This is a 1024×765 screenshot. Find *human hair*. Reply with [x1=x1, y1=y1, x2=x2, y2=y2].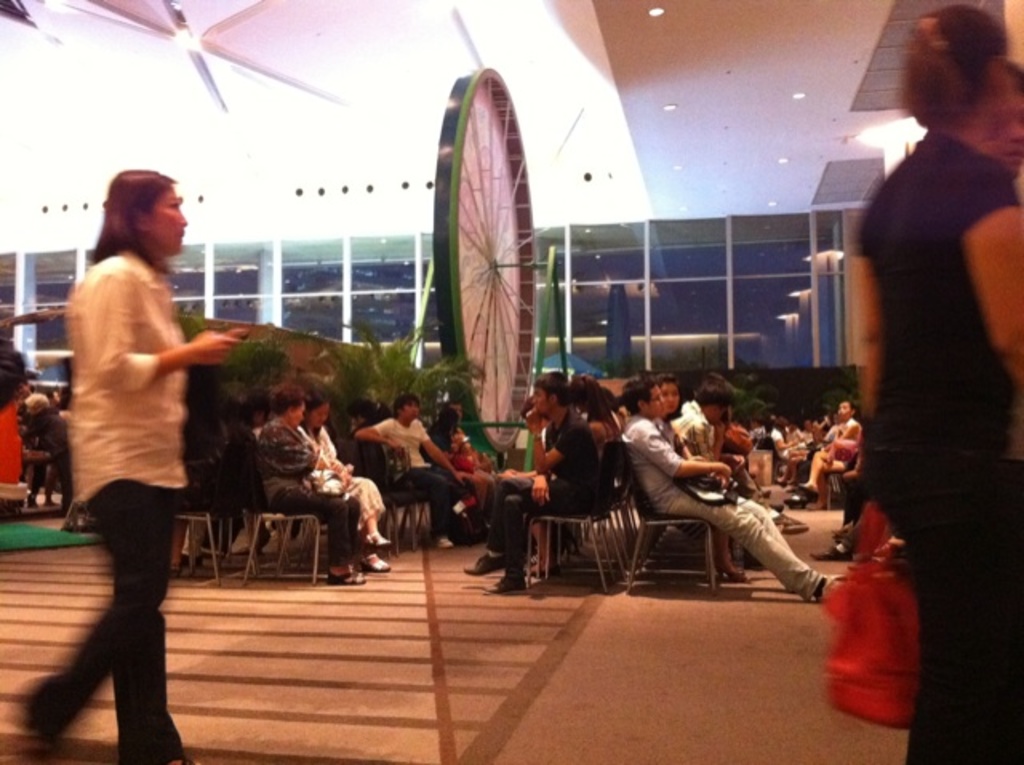
[x1=86, y1=166, x2=174, y2=277].
